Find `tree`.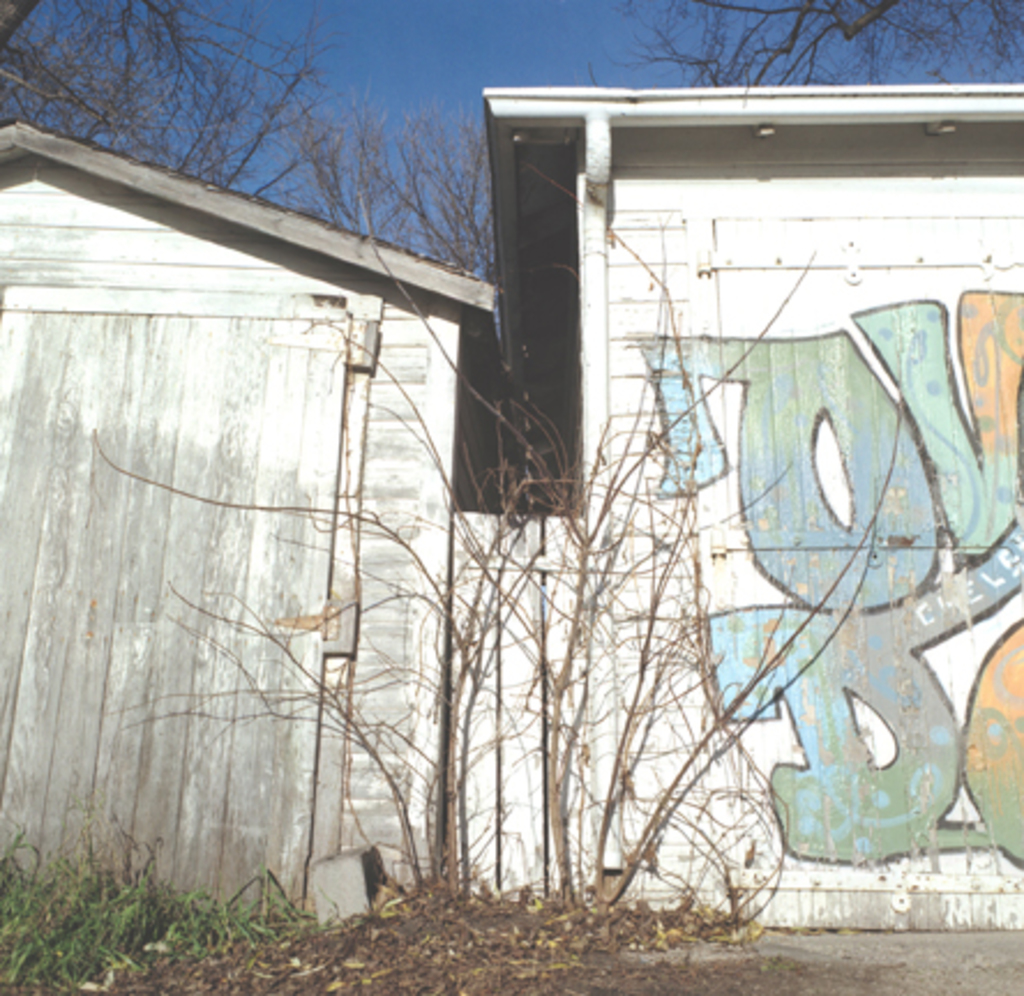
Rect(0, 0, 500, 281).
